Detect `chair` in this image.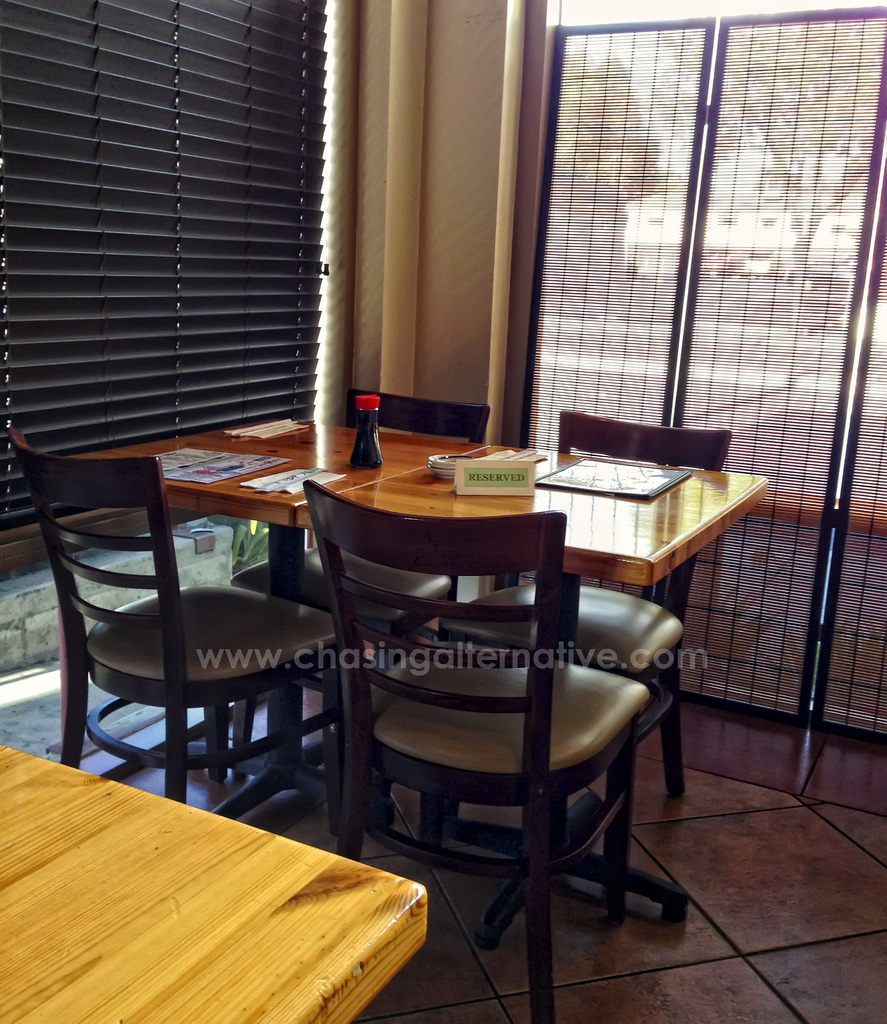
Detection: {"left": 229, "top": 379, "right": 489, "bottom": 638}.
